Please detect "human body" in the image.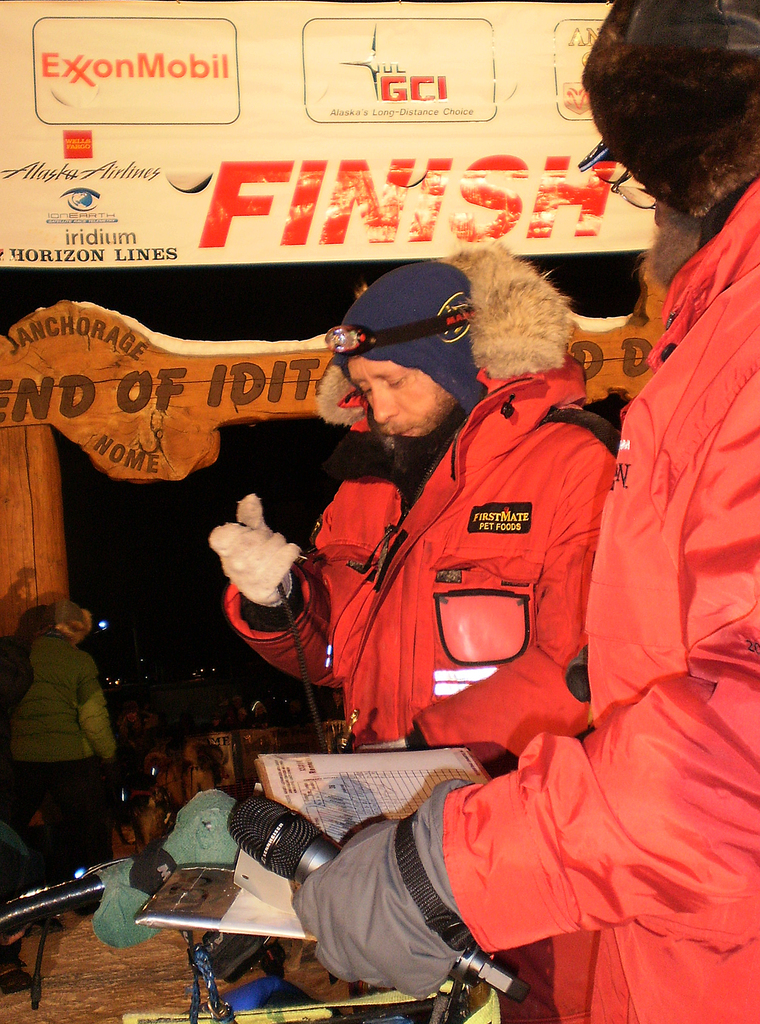
bbox=(204, 405, 619, 1023).
